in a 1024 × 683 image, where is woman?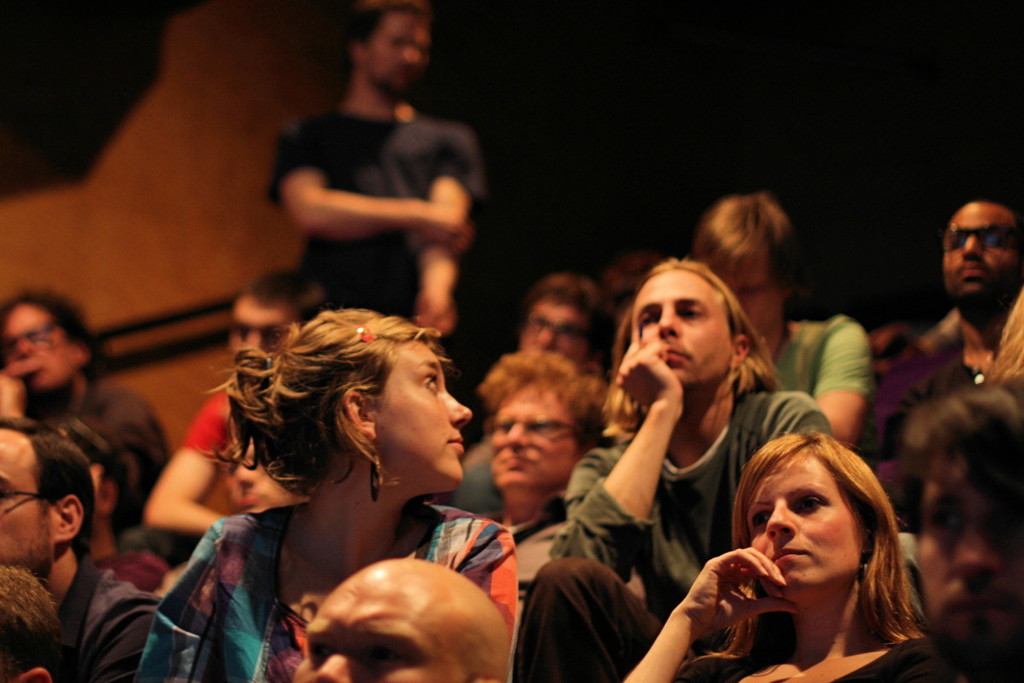
(612,426,926,682).
